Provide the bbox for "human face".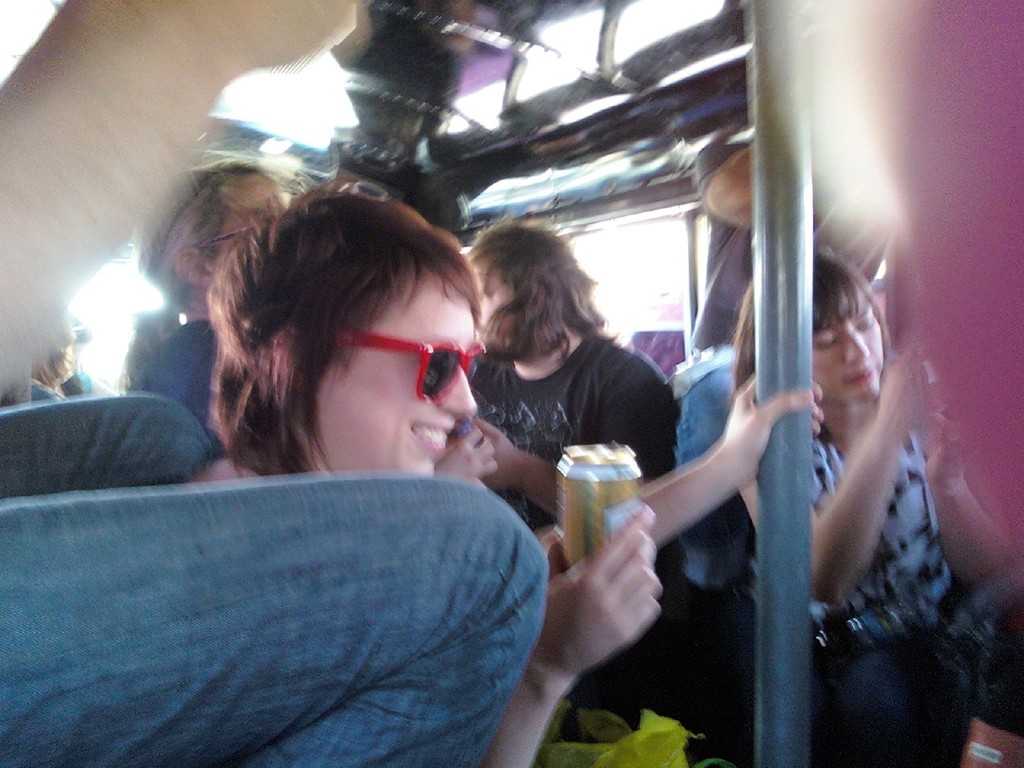
x1=219, y1=162, x2=303, y2=282.
